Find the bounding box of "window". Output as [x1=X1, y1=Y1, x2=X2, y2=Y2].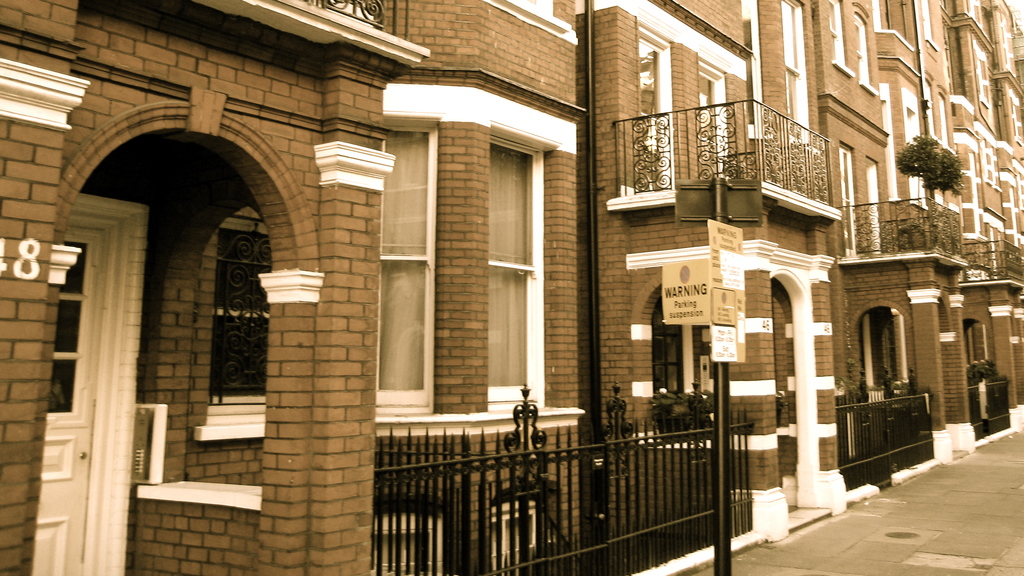
[x1=839, y1=145, x2=859, y2=254].
